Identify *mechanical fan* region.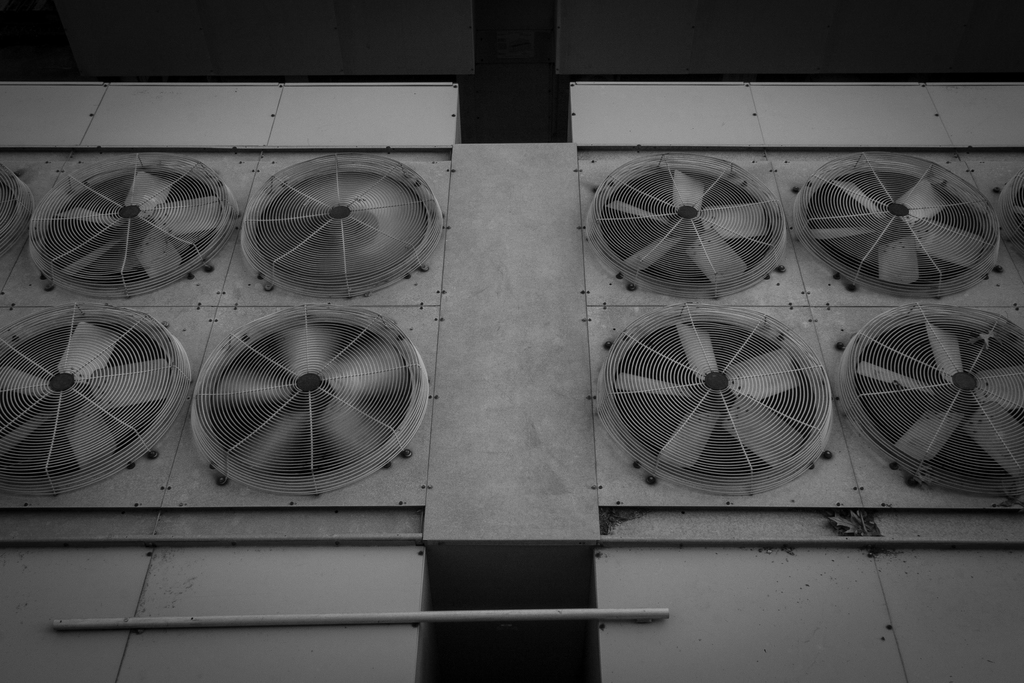
Region: l=240, t=150, r=443, b=297.
